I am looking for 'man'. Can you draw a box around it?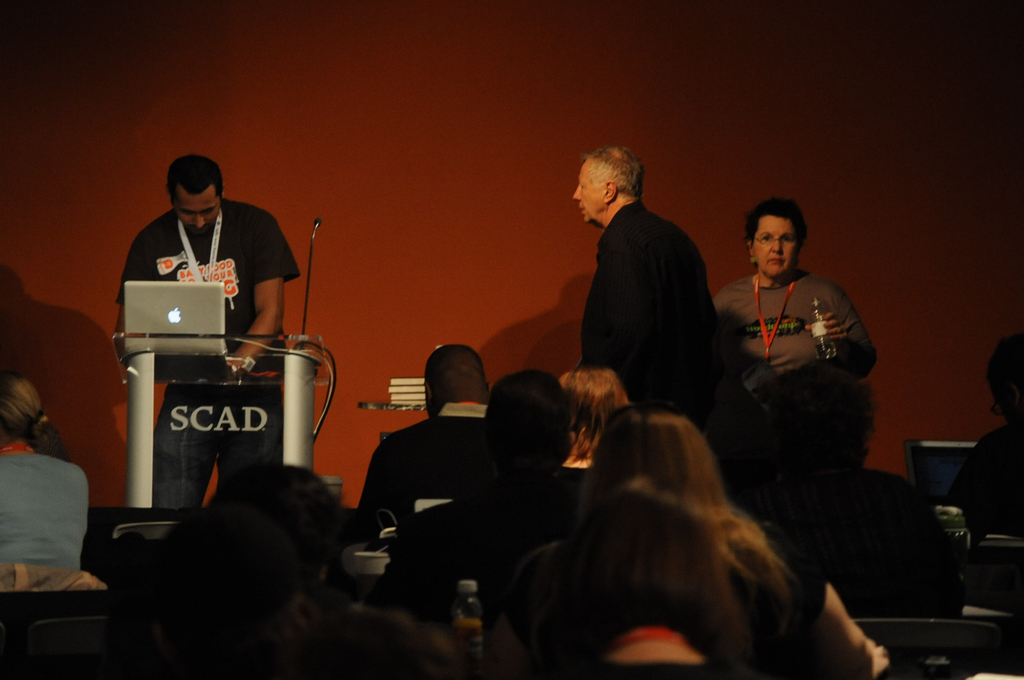
Sure, the bounding box is region(554, 144, 737, 440).
